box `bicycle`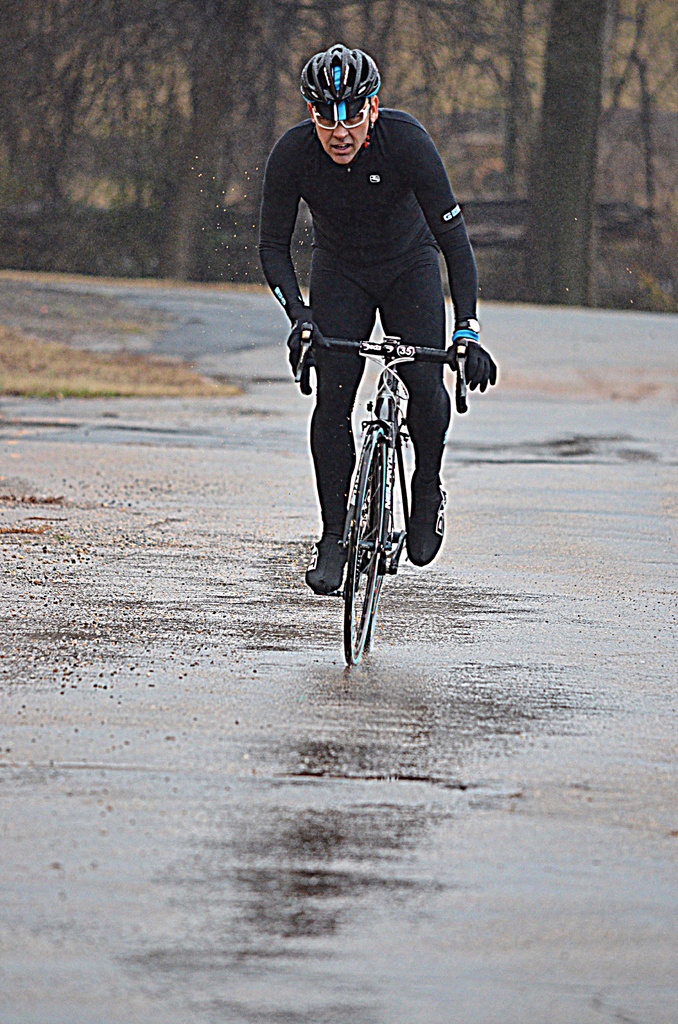
(left=293, top=334, right=471, bottom=666)
